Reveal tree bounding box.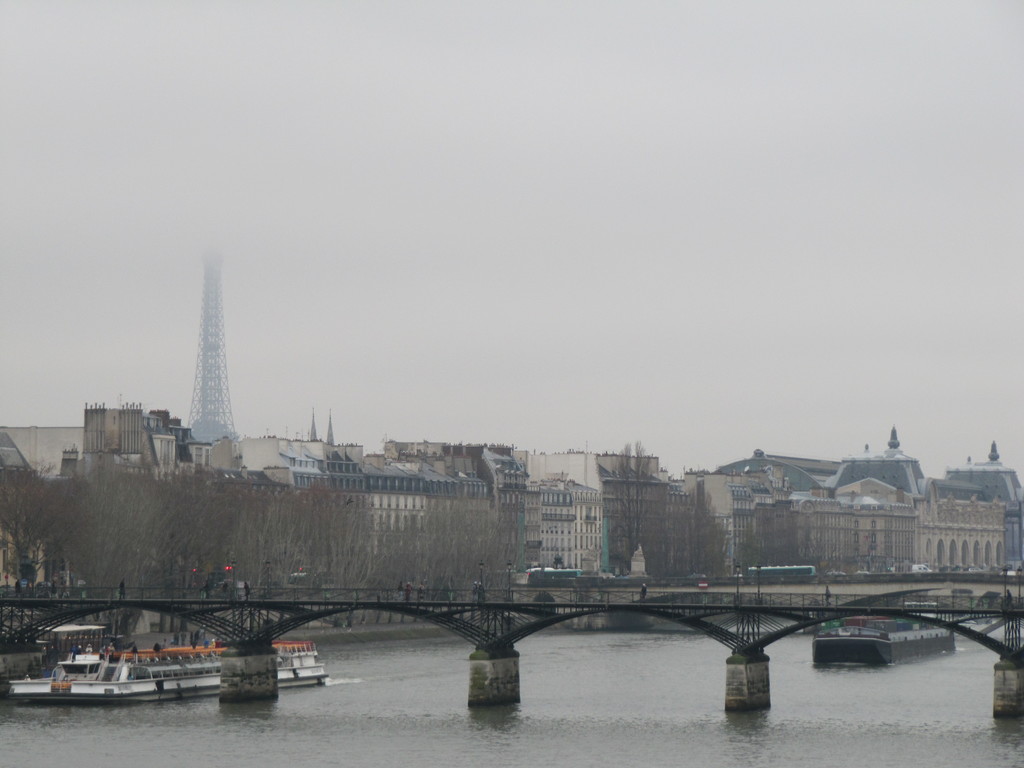
Revealed: BBox(572, 426, 662, 572).
